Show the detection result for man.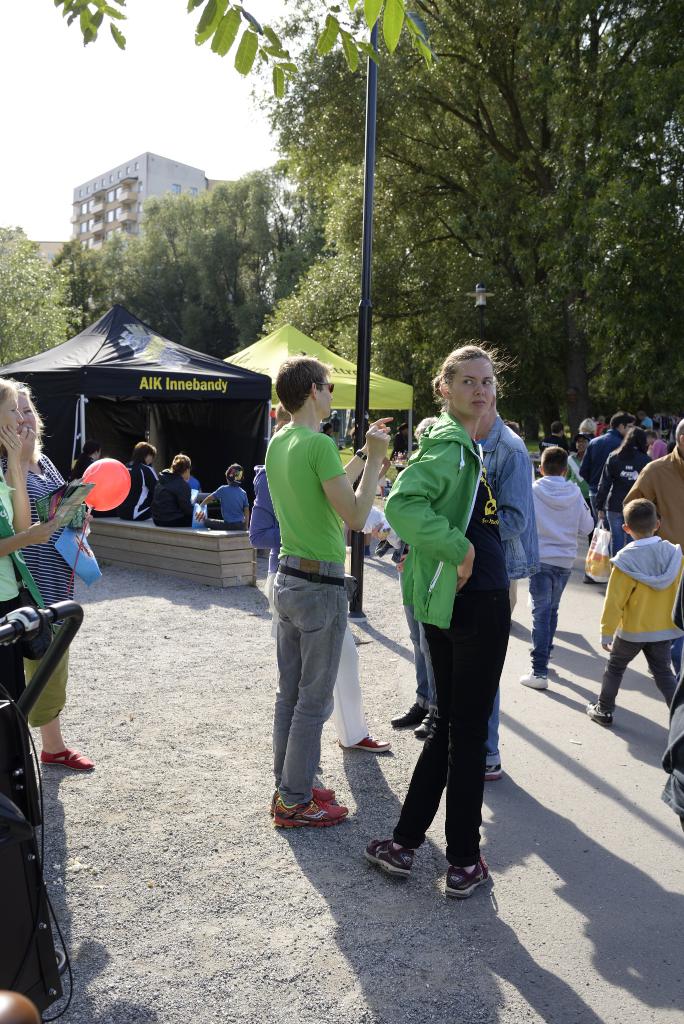
box(262, 353, 397, 827).
